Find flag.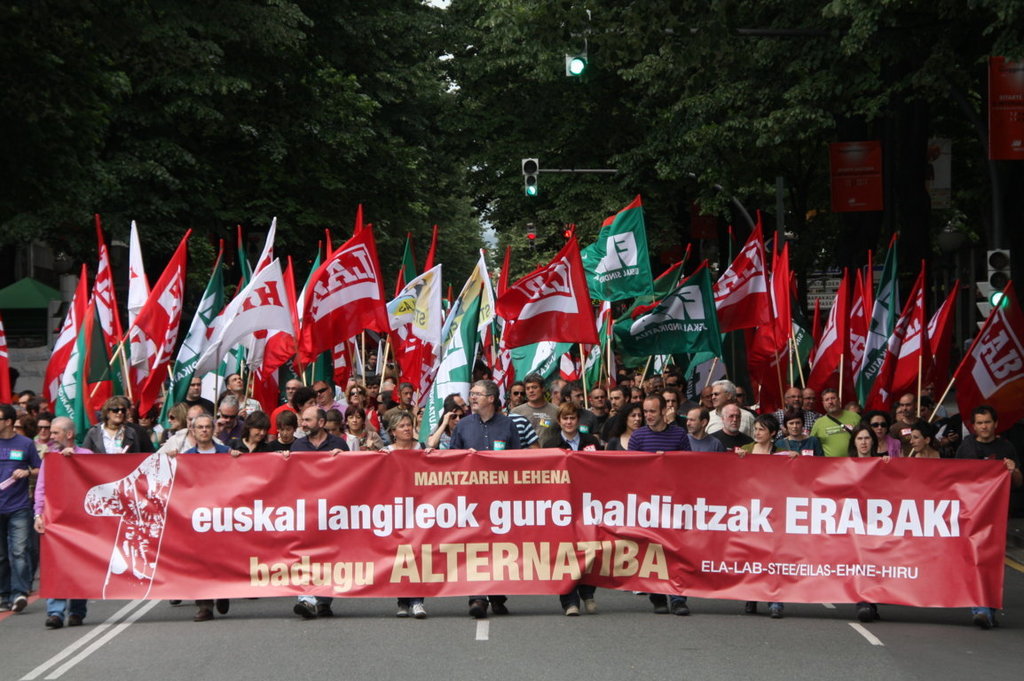
(958,306,1023,436).
